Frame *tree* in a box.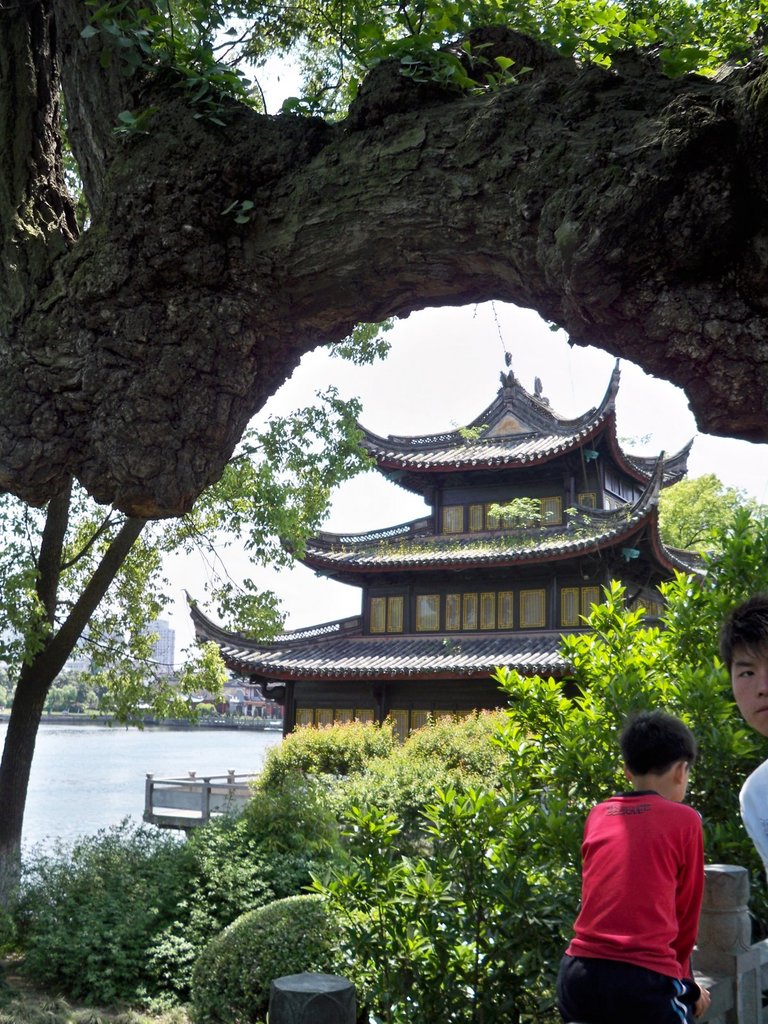
[x1=2, y1=8, x2=765, y2=516].
